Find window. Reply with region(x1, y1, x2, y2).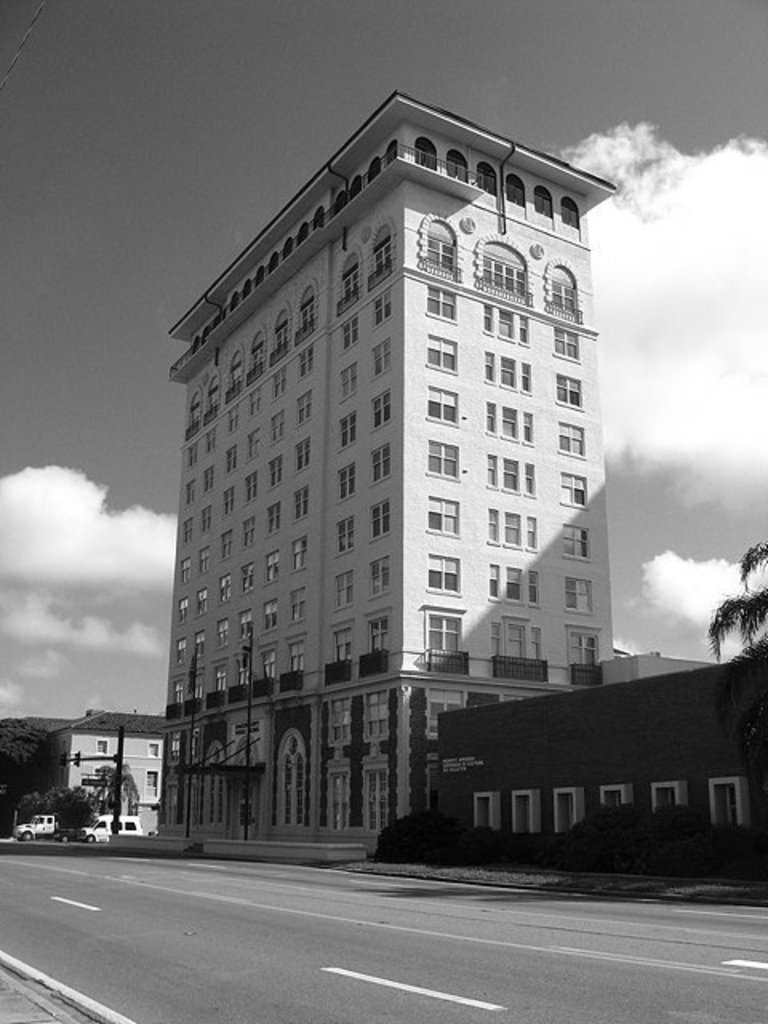
region(469, 792, 496, 826).
